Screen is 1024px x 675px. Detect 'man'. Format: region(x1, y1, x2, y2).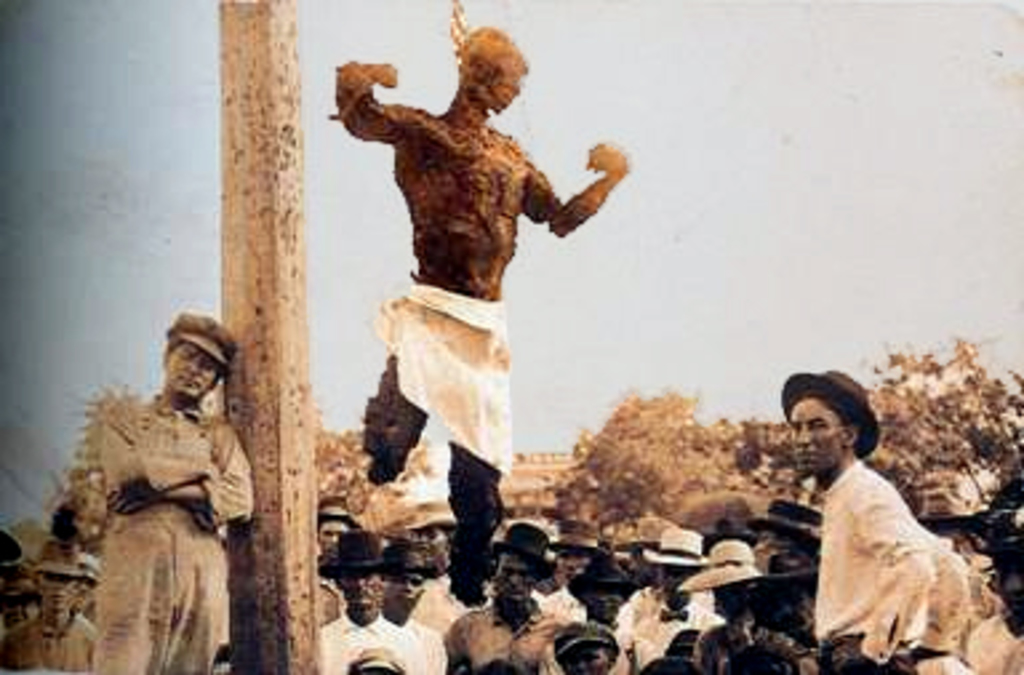
region(971, 531, 1021, 672).
